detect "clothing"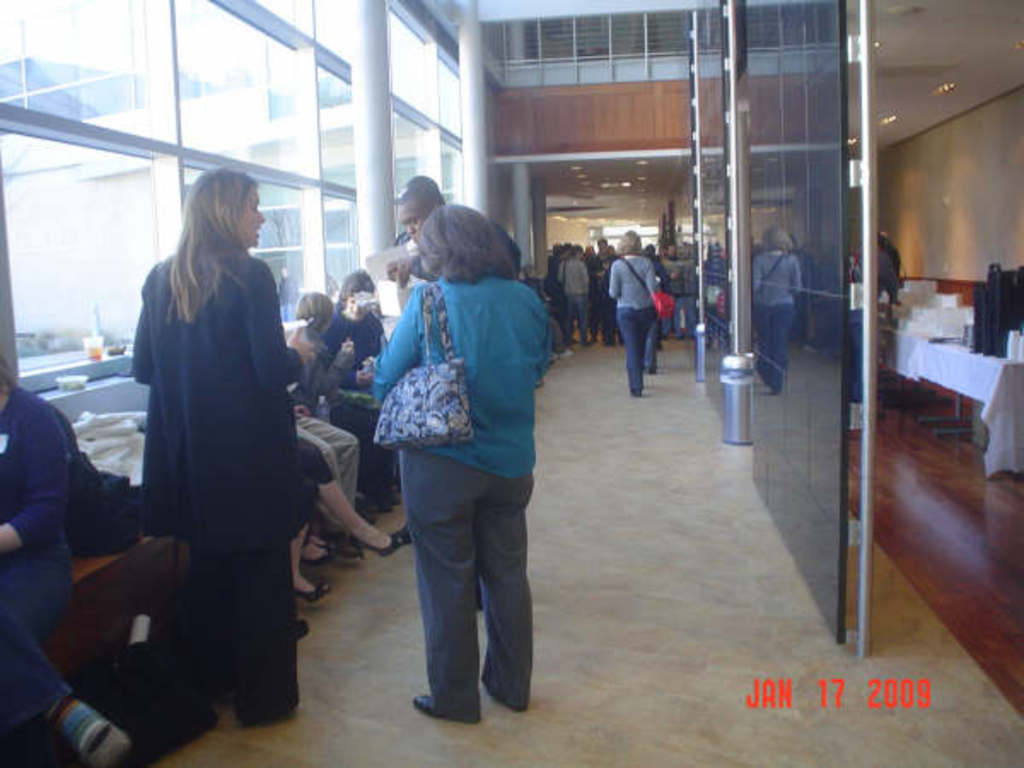
bbox=[299, 413, 358, 543]
